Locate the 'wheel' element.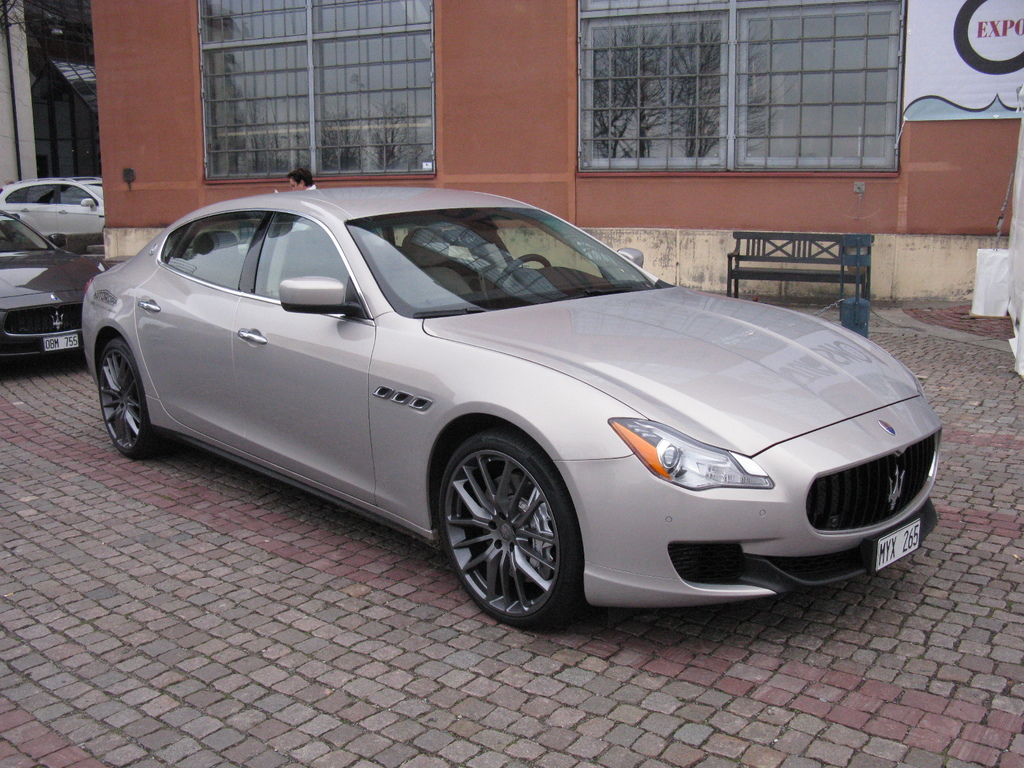
Element bbox: bbox(97, 340, 165, 456).
